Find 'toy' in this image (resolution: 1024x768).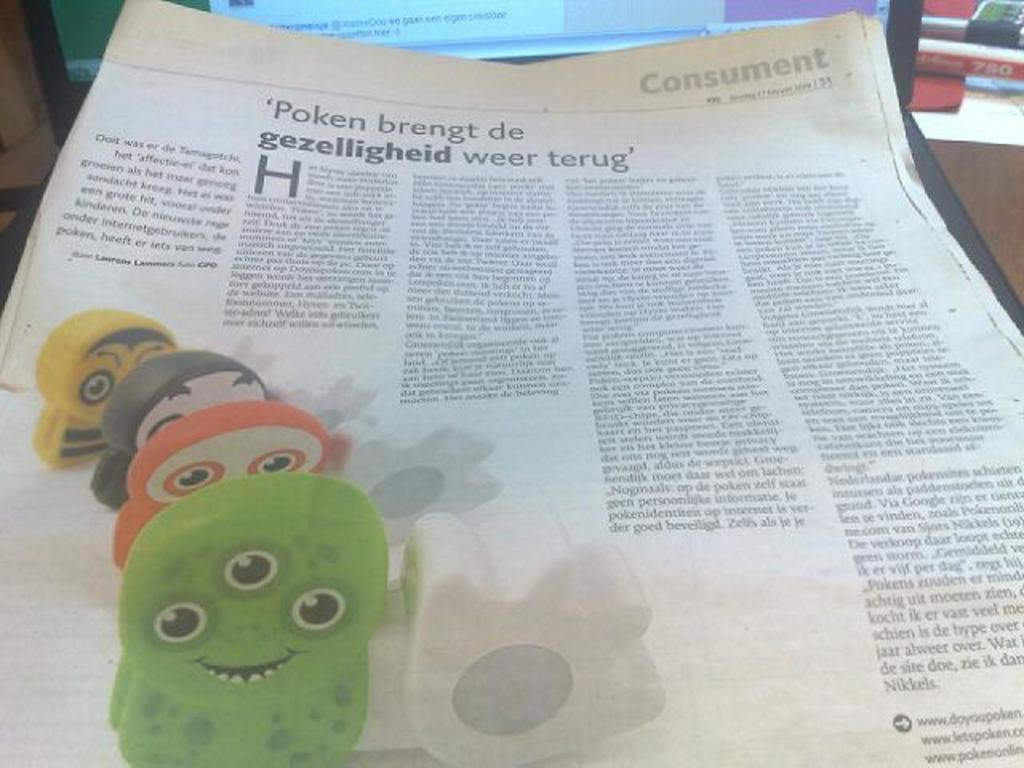
<box>22,306,174,470</box>.
